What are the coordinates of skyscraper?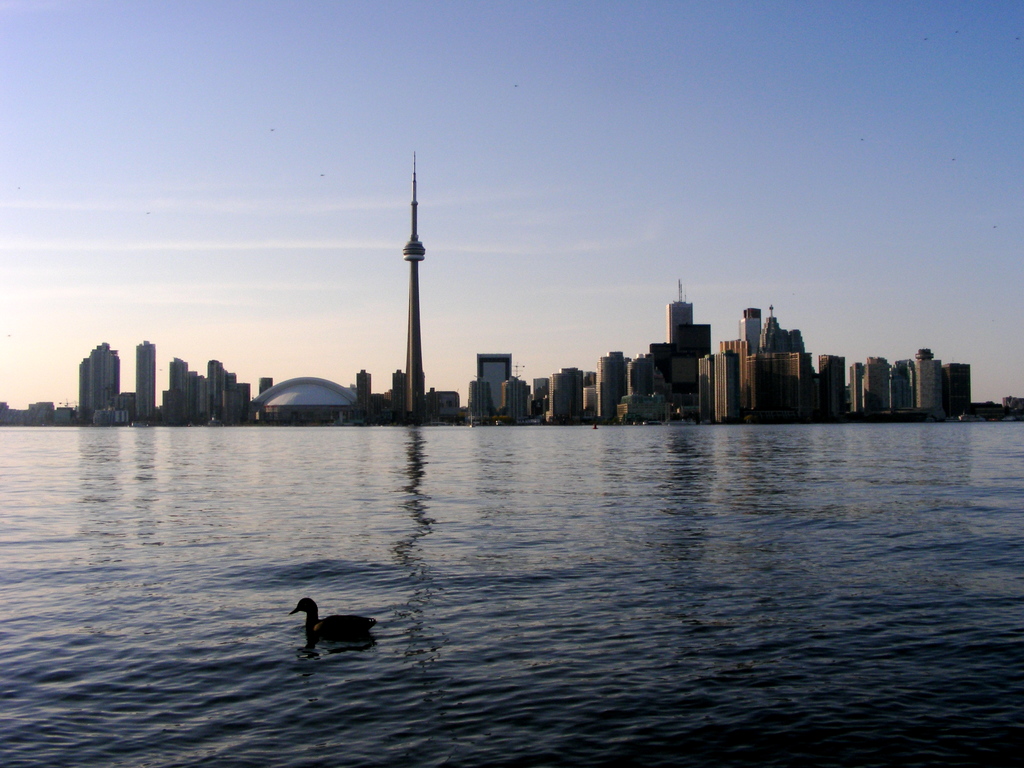
x1=136, y1=336, x2=157, y2=426.
